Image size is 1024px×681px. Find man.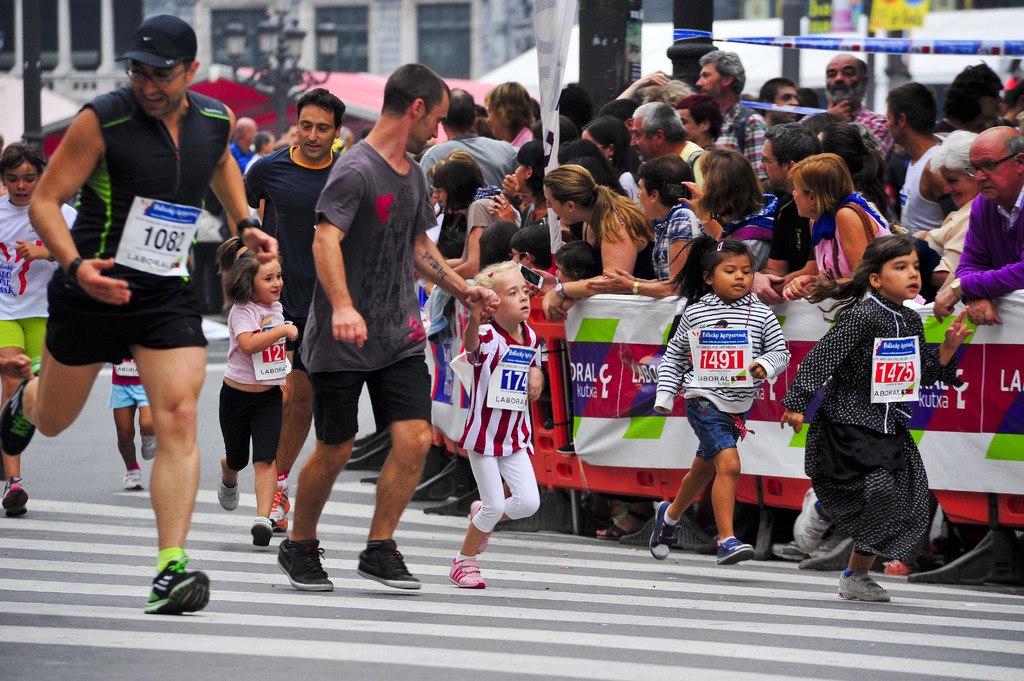
BBox(884, 79, 977, 276).
